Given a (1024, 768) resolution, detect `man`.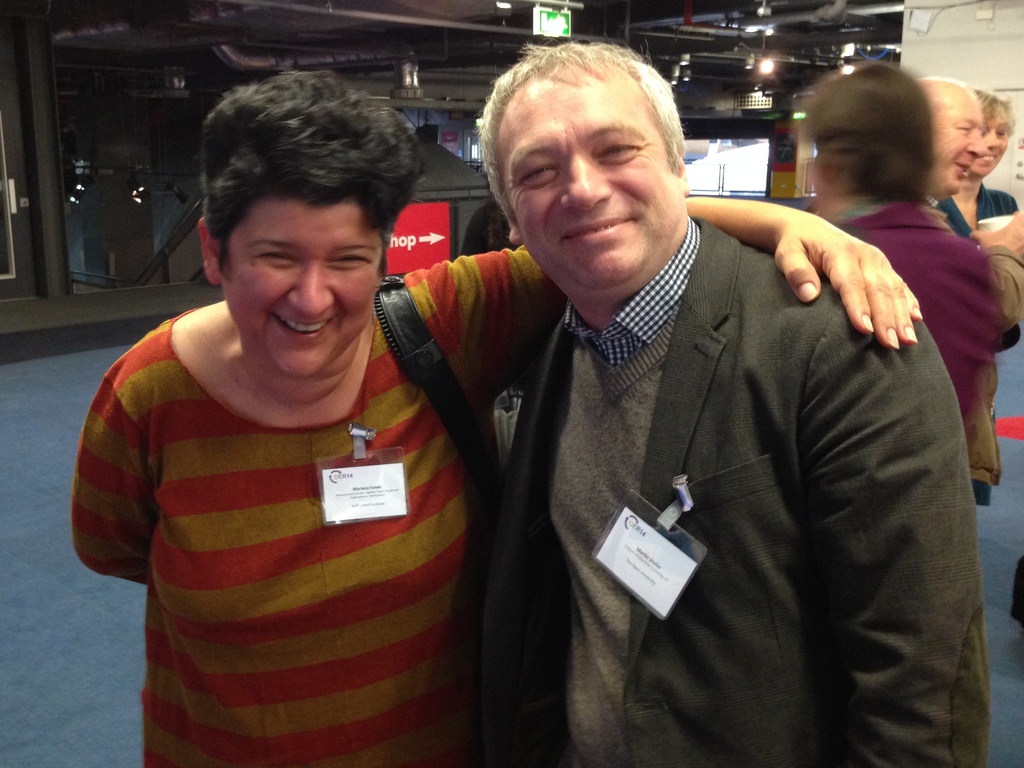
locate(919, 79, 986, 244).
